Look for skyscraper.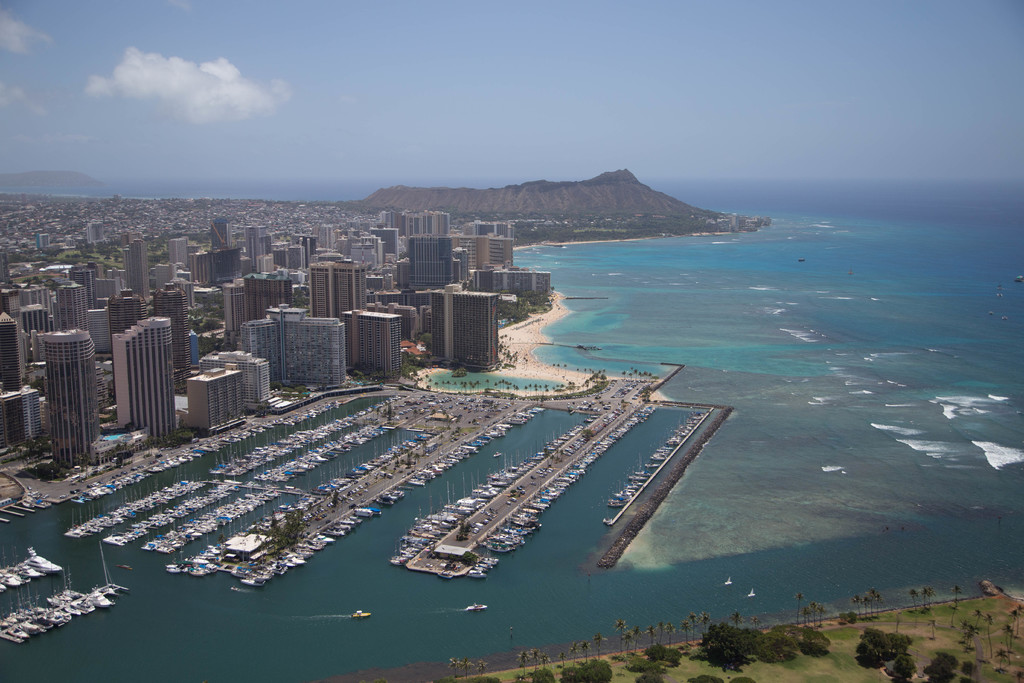
Found: 425/280/499/369.
